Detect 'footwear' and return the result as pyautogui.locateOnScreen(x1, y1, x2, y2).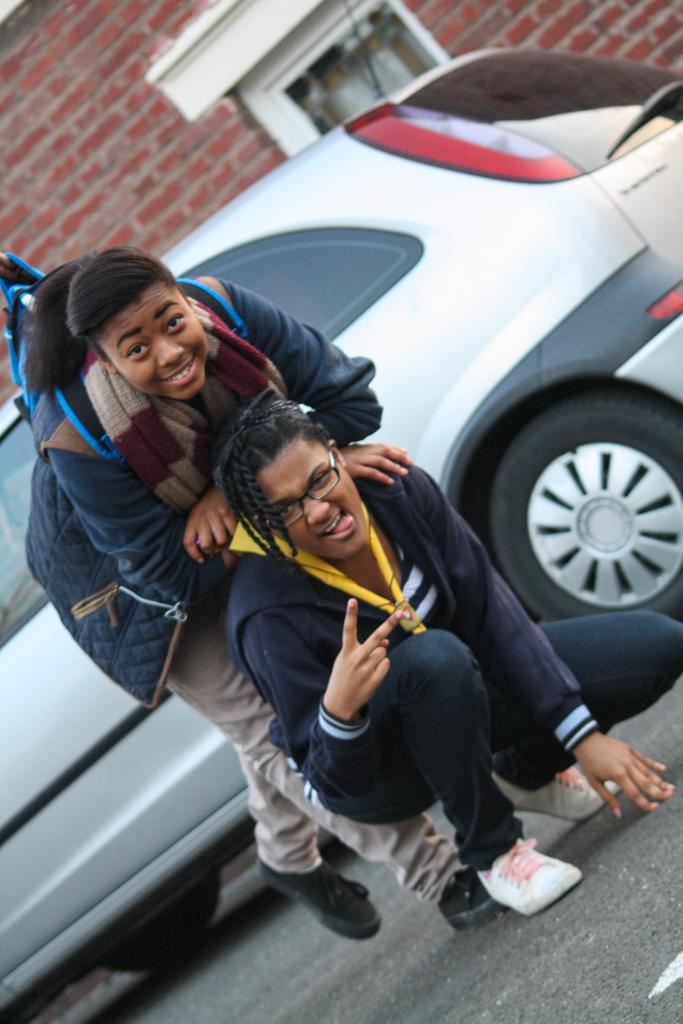
pyautogui.locateOnScreen(260, 856, 384, 947).
